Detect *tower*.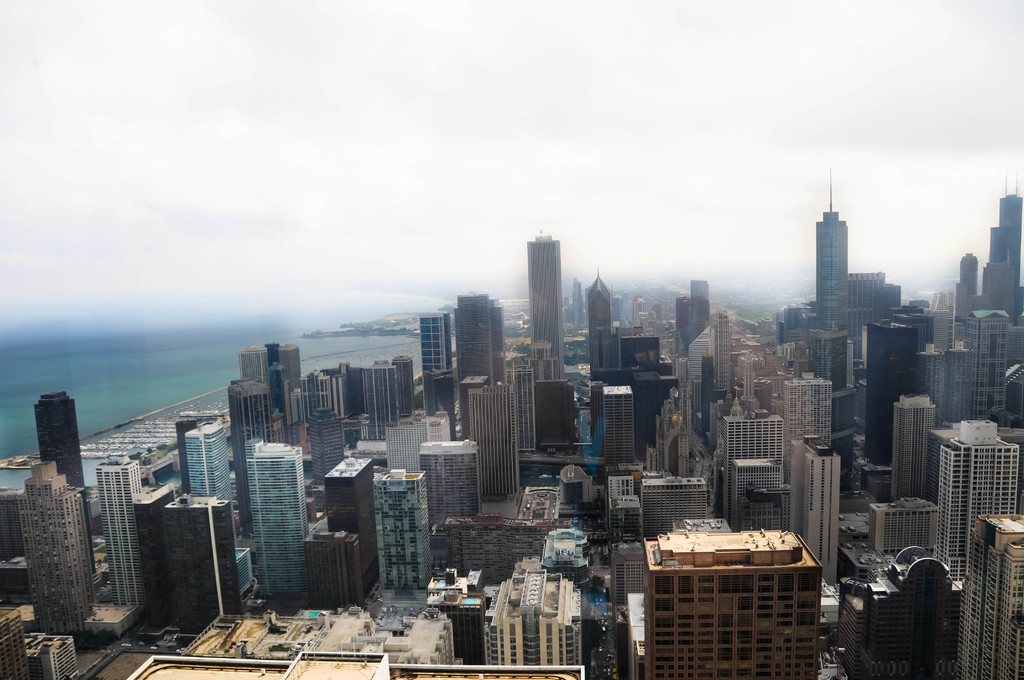
Detected at bbox=(529, 230, 566, 451).
